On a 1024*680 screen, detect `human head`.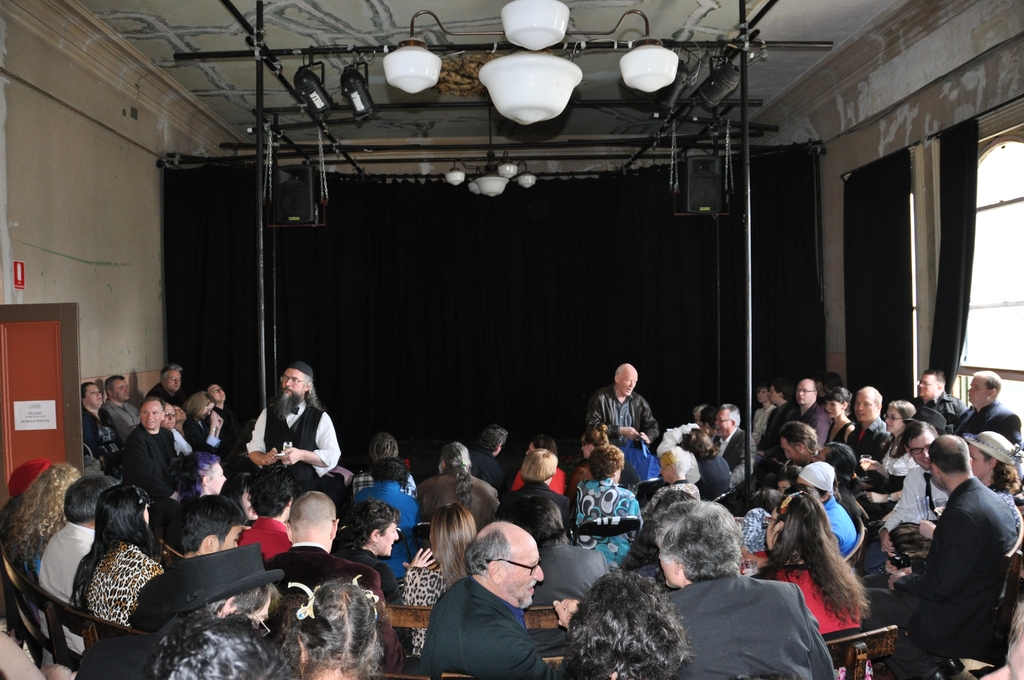
region(798, 458, 837, 504).
